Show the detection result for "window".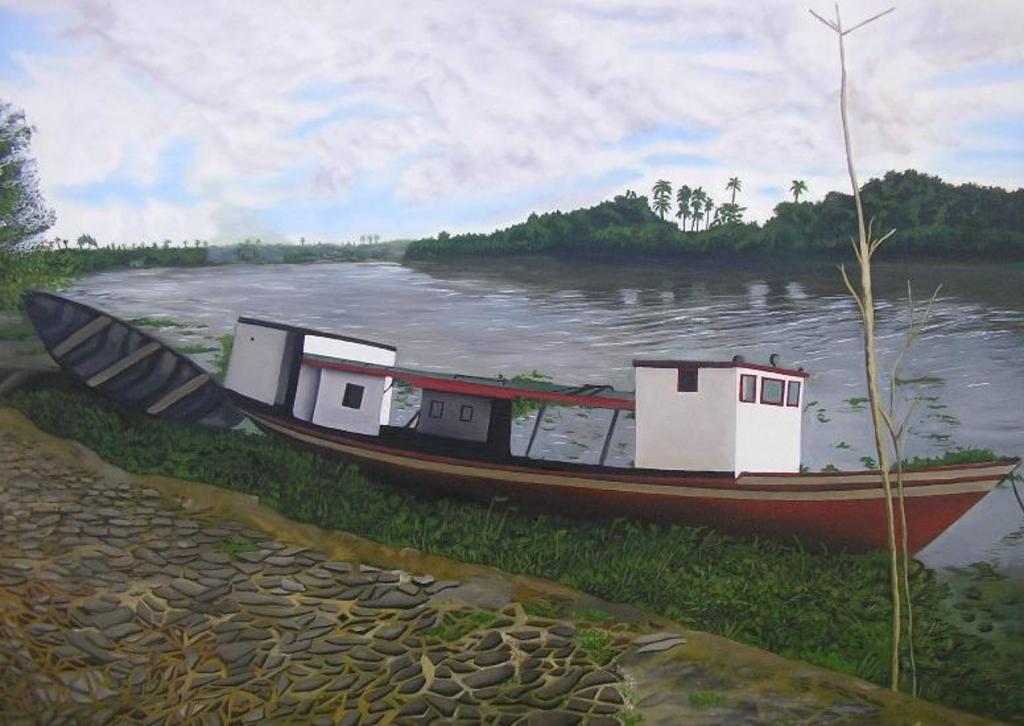
rect(425, 396, 438, 420).
